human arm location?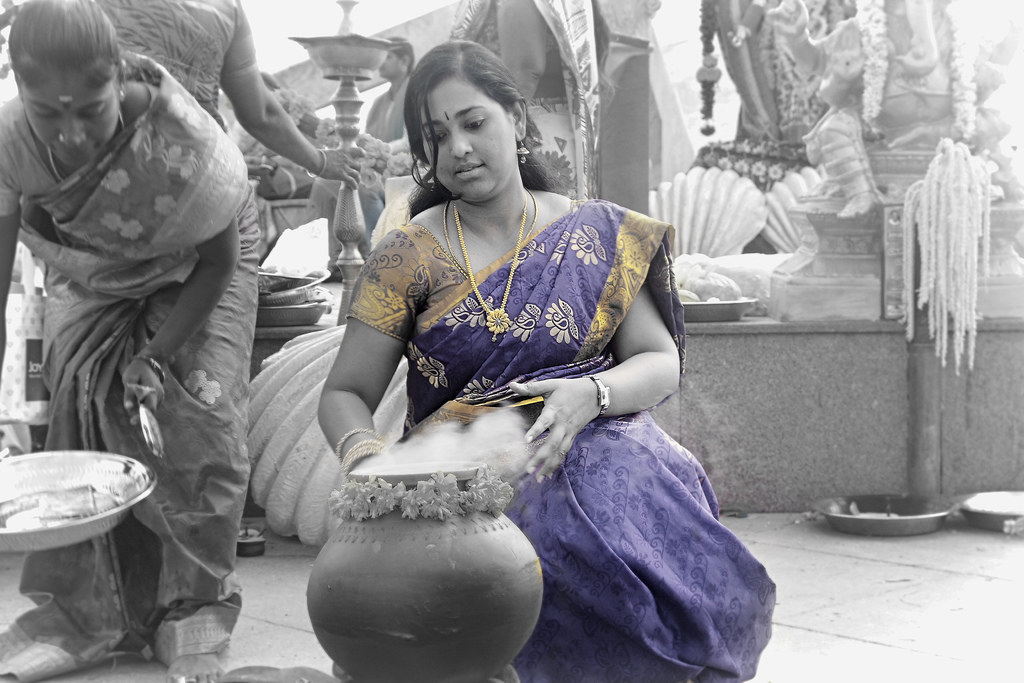
locate(124, 214, 243, 425)
